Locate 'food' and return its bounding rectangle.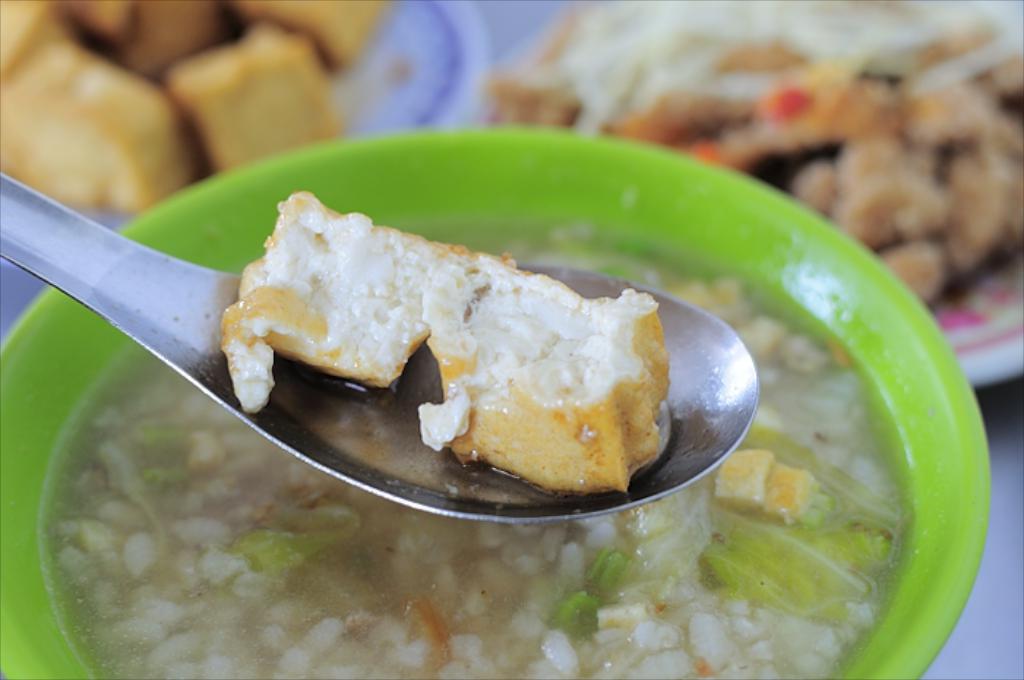
detection(224, 193, 660, 488).
